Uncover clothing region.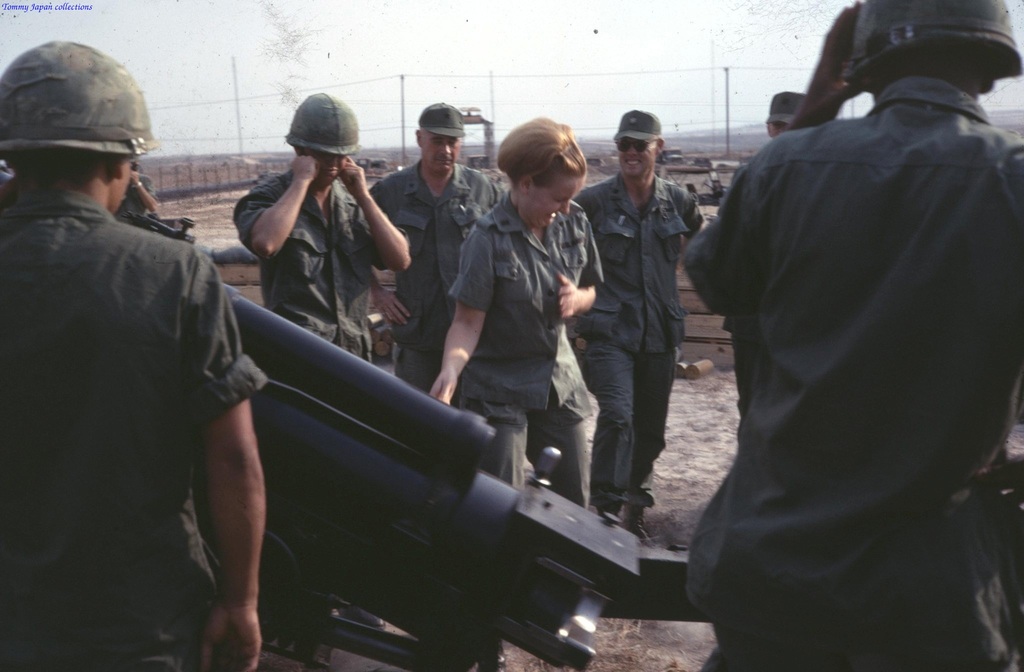
Uncovered: select_region(694, 24, 1009, 649).
